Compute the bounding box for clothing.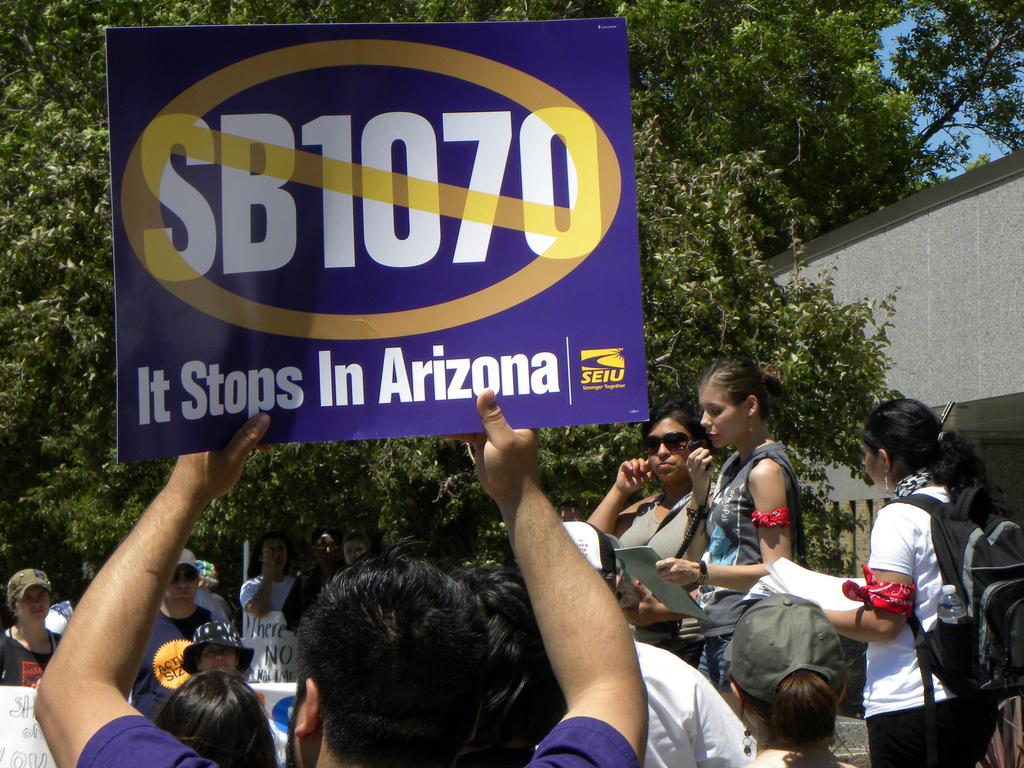
region(79, 717, 639, 767).
